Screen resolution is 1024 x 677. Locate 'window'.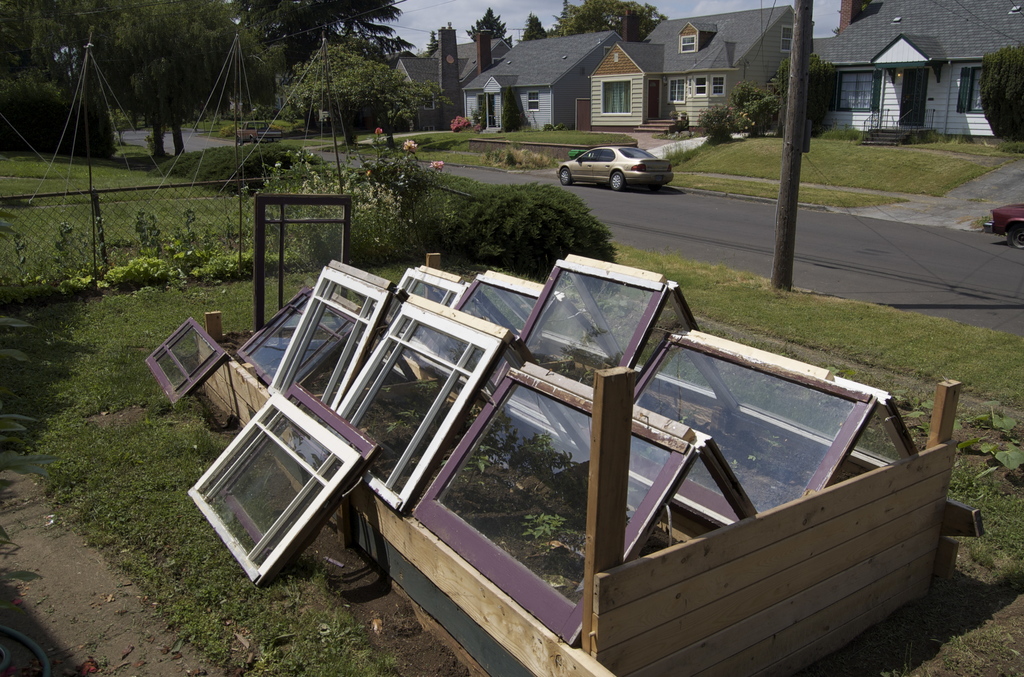
838:70:872:111.
